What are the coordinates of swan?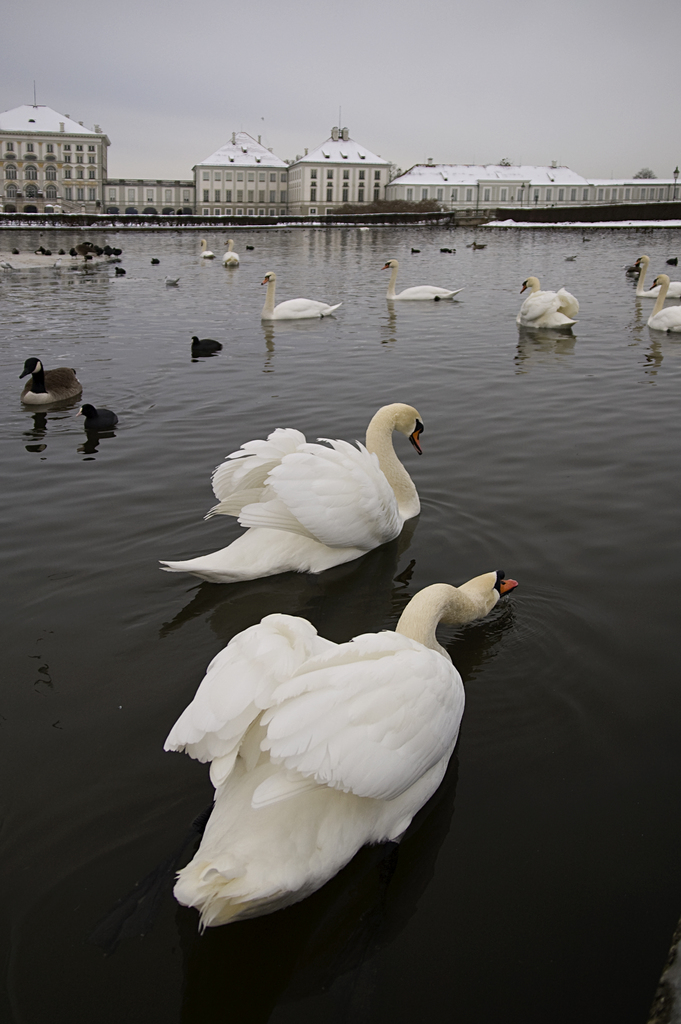
378 255 462 304.
